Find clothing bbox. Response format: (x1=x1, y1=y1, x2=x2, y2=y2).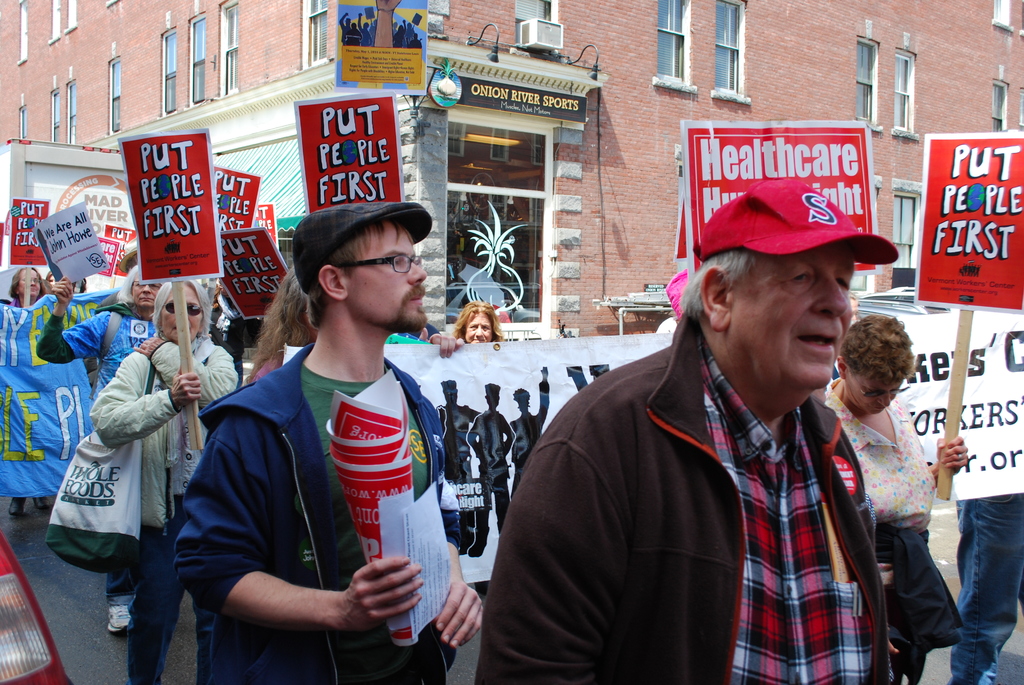
(x1=173, y1=340, x2=459, y2=684).
